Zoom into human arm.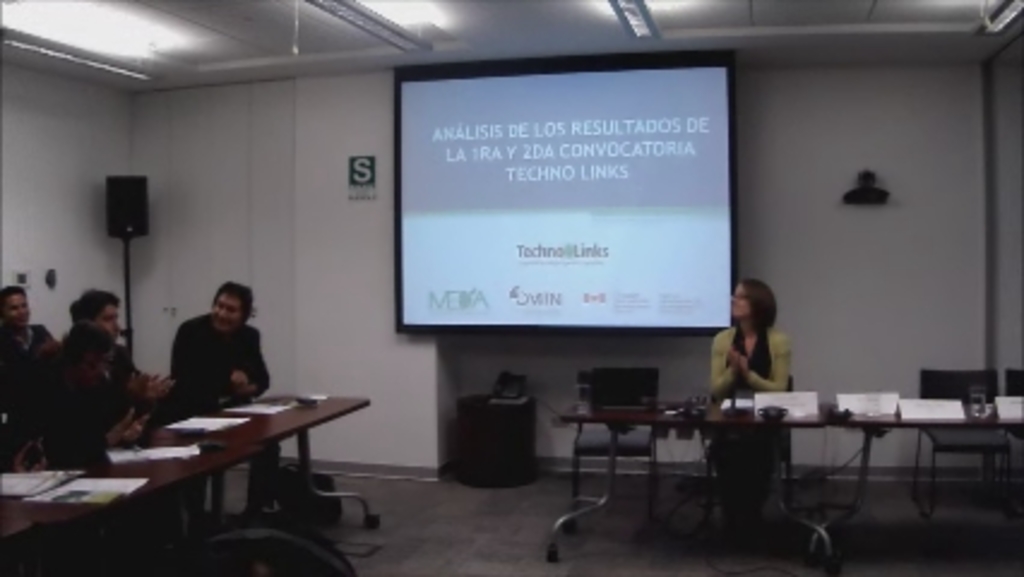
Zoom target: select_region(736, 332, 791, 394).
